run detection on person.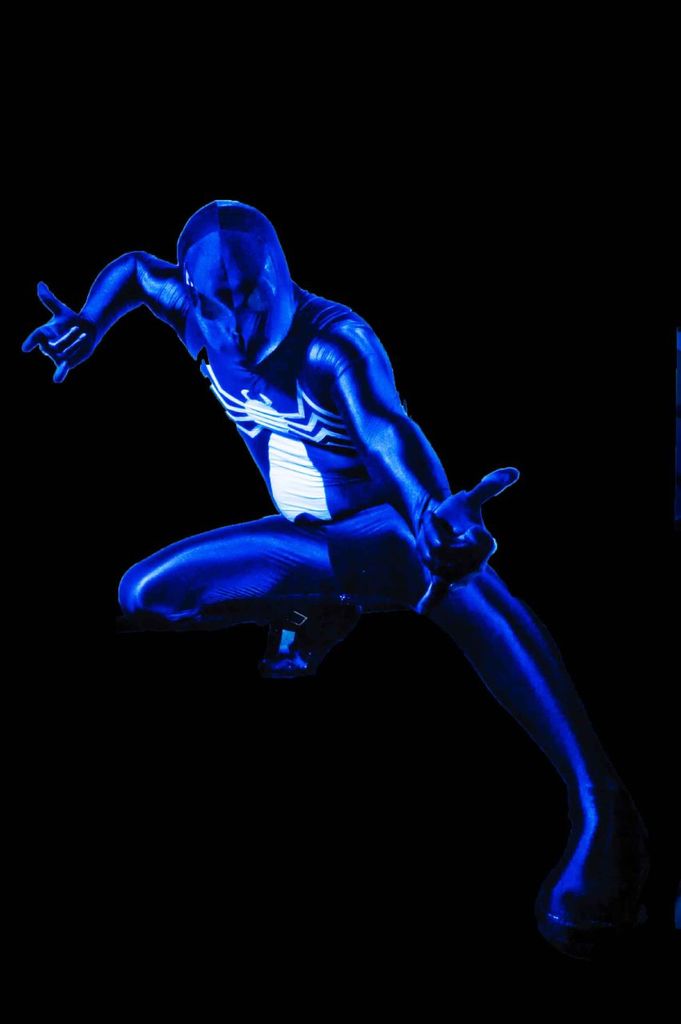
Result: {"x1": 0, "y1": 191, "x2": 635, "y2": 948}.
